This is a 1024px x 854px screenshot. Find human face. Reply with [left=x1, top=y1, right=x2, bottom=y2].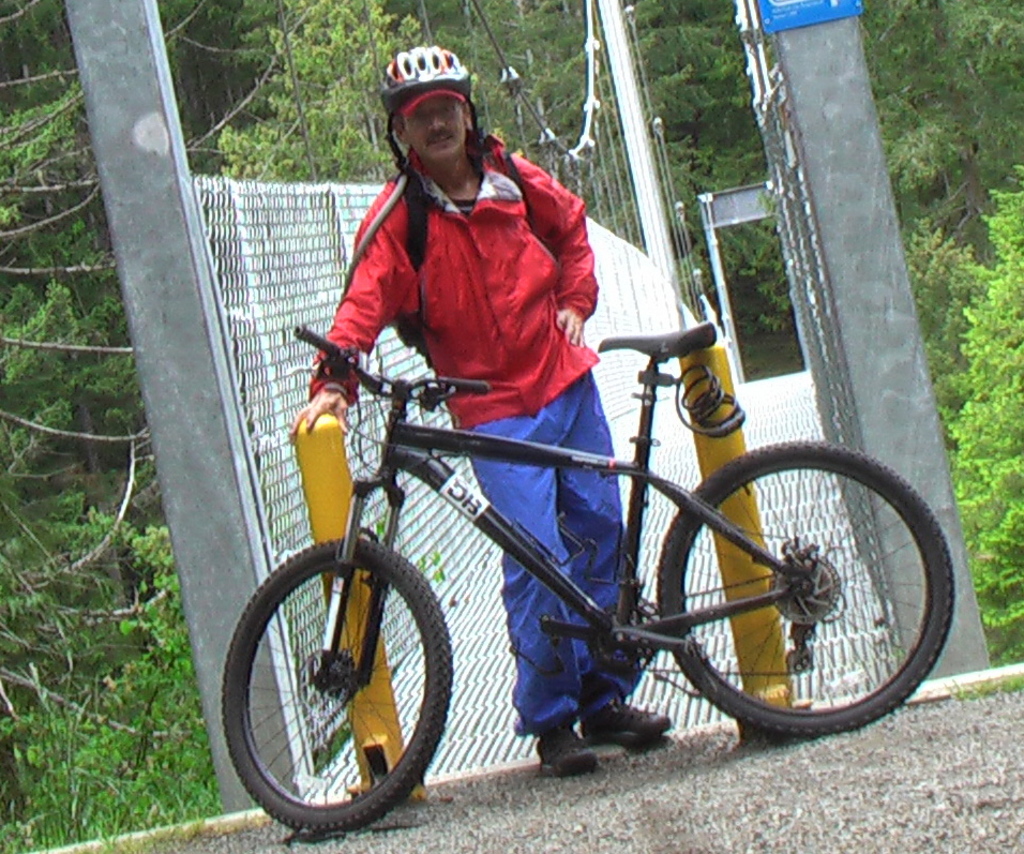
[left=407, top=96, right=458, bottom=155].
